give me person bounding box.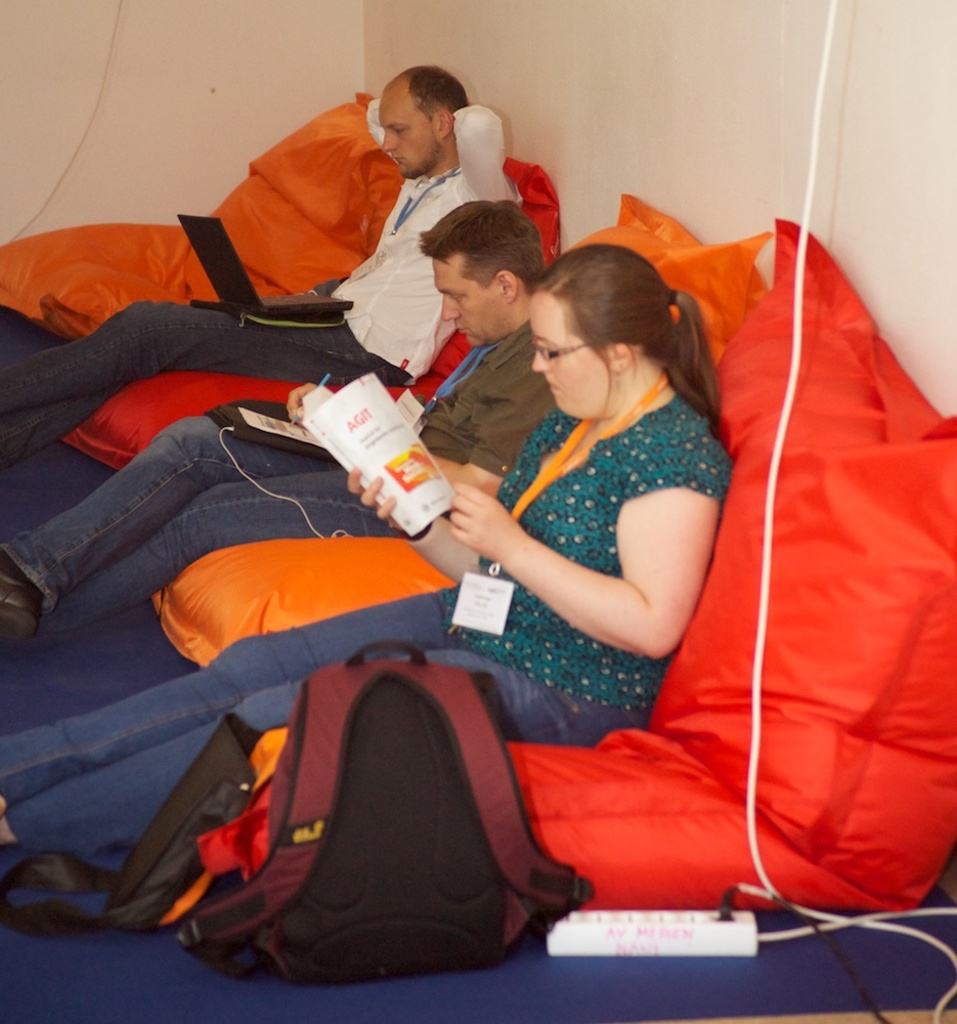
locate(0, 244, 731, 856).
